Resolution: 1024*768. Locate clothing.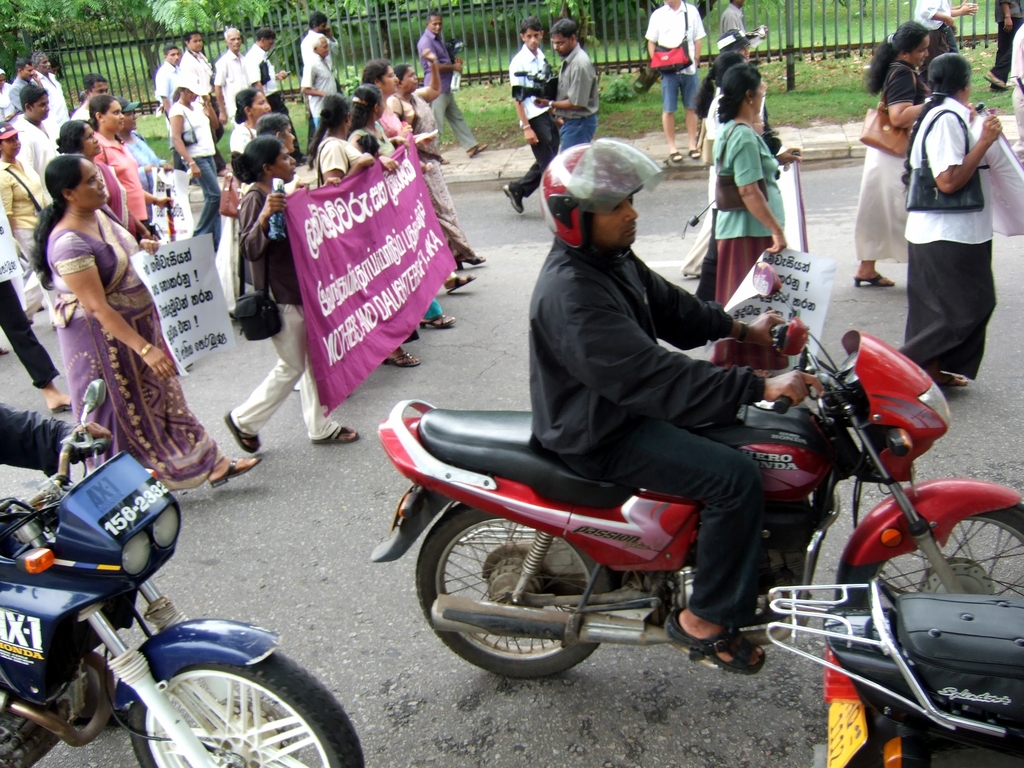
712,7,744,38.
